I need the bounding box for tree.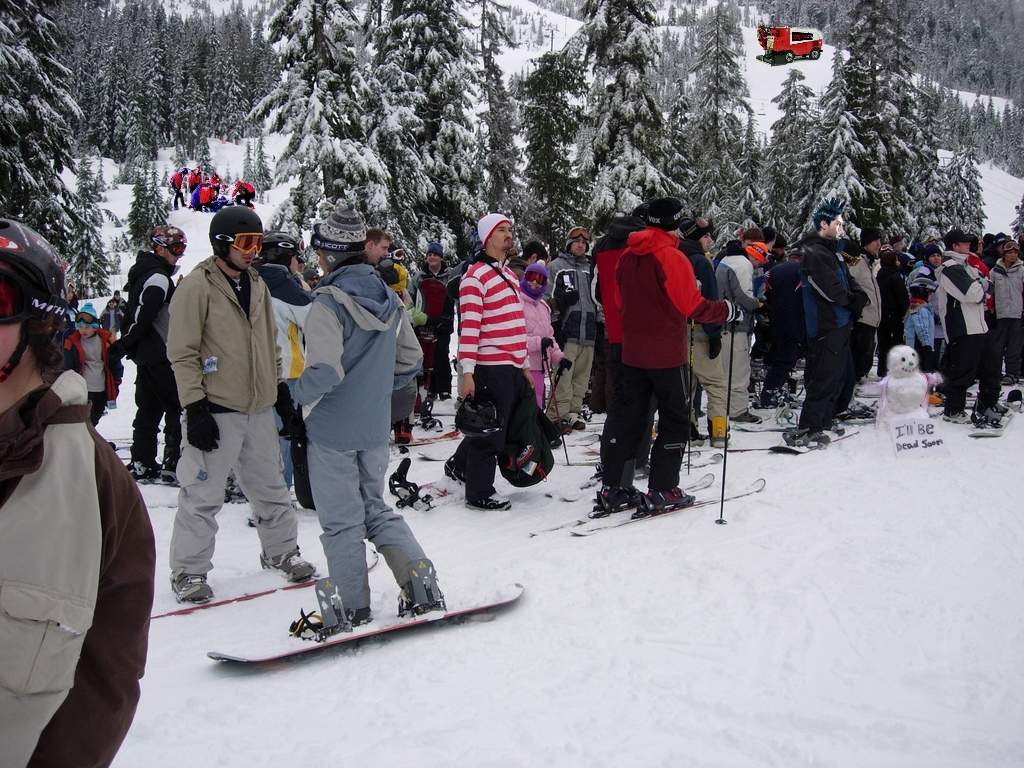
Here it is: (left=258, top=0, right=358, bottom=186).
